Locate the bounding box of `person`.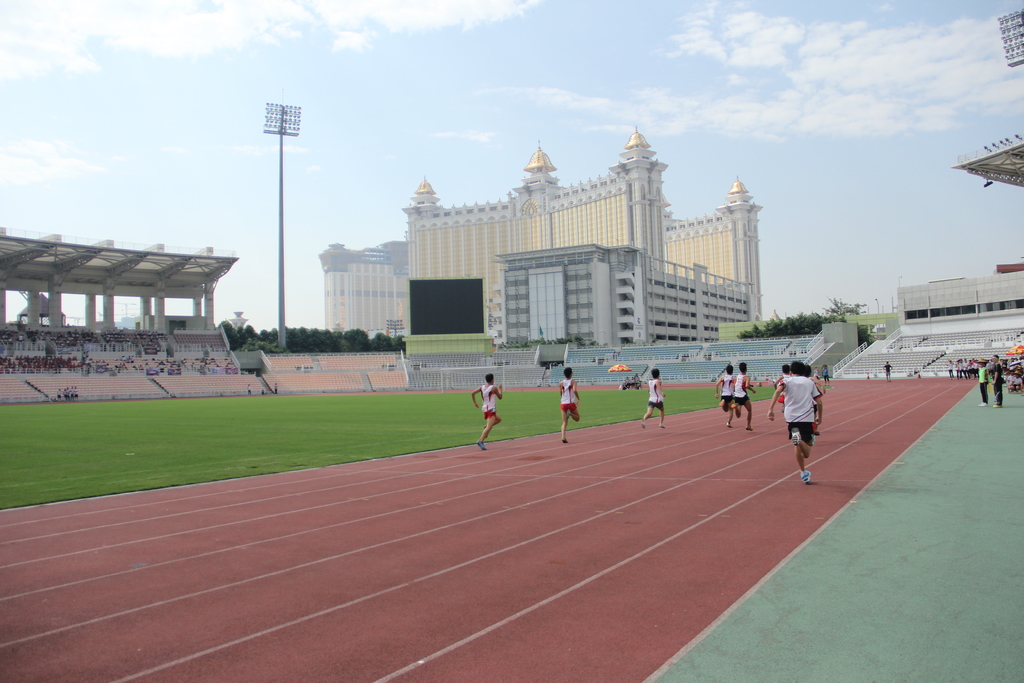
Bounding box: 768 365 819 482.
